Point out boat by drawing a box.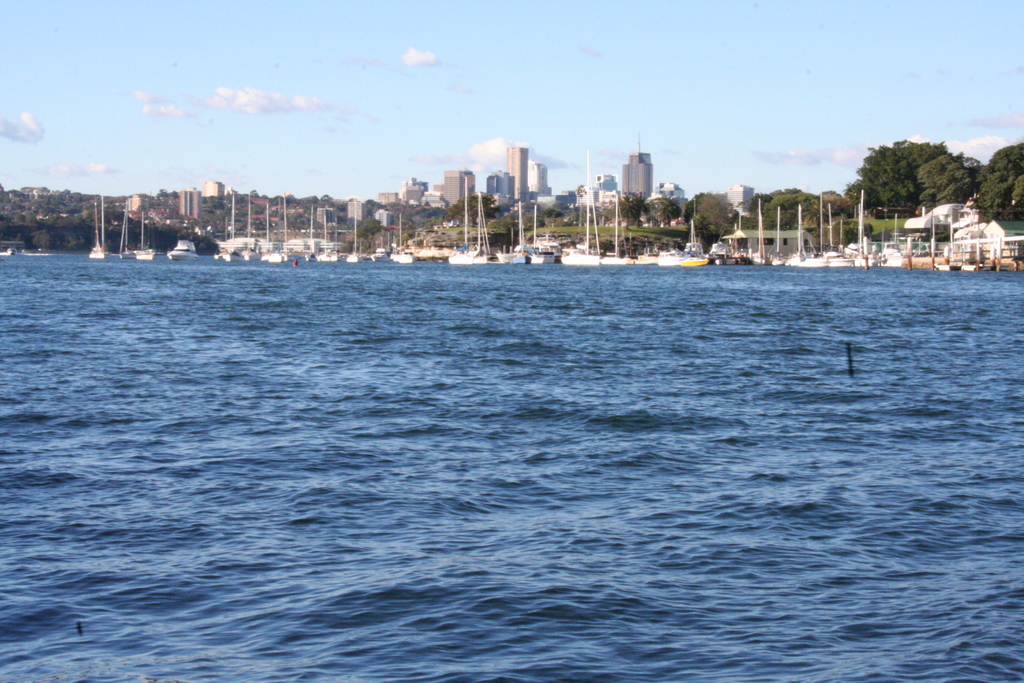
(86,197,110,258).
